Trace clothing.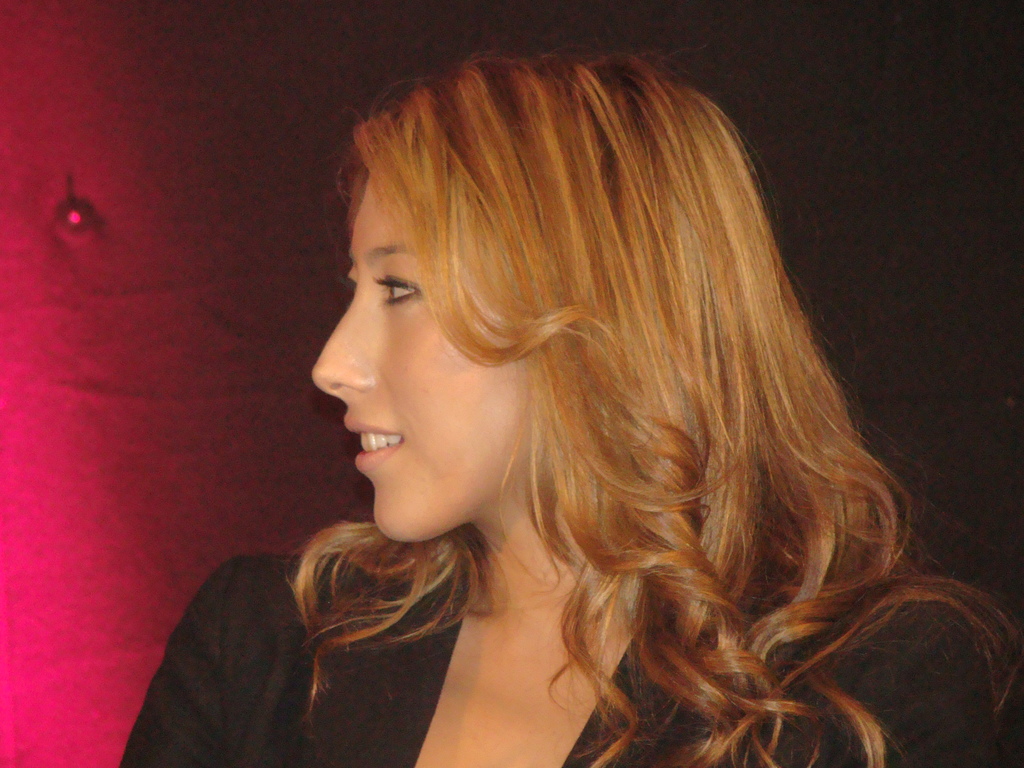
Traced to bbox(118, 460, 1020, 767).
